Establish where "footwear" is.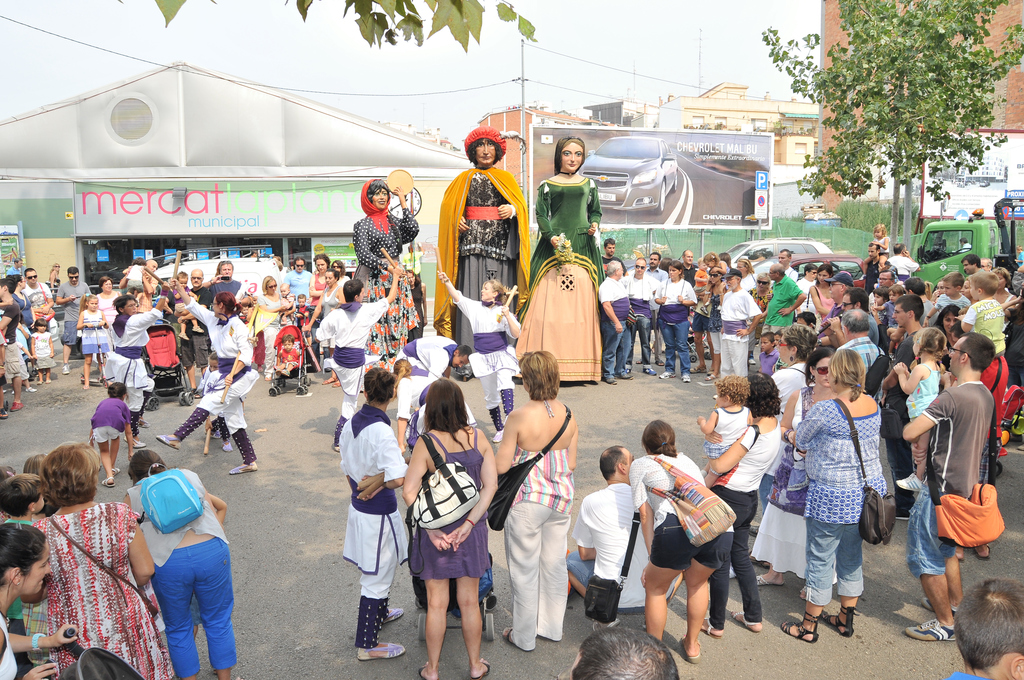
Established at 491, 428, 505, 445.
